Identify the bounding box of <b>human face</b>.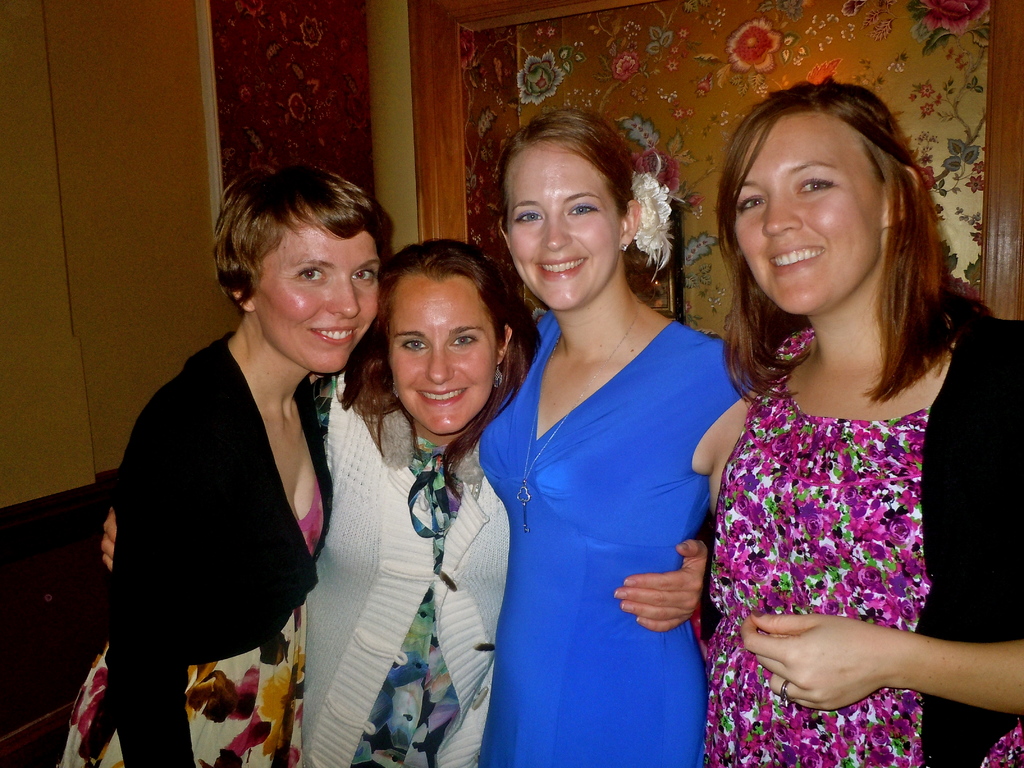
(252,225,386,375).
